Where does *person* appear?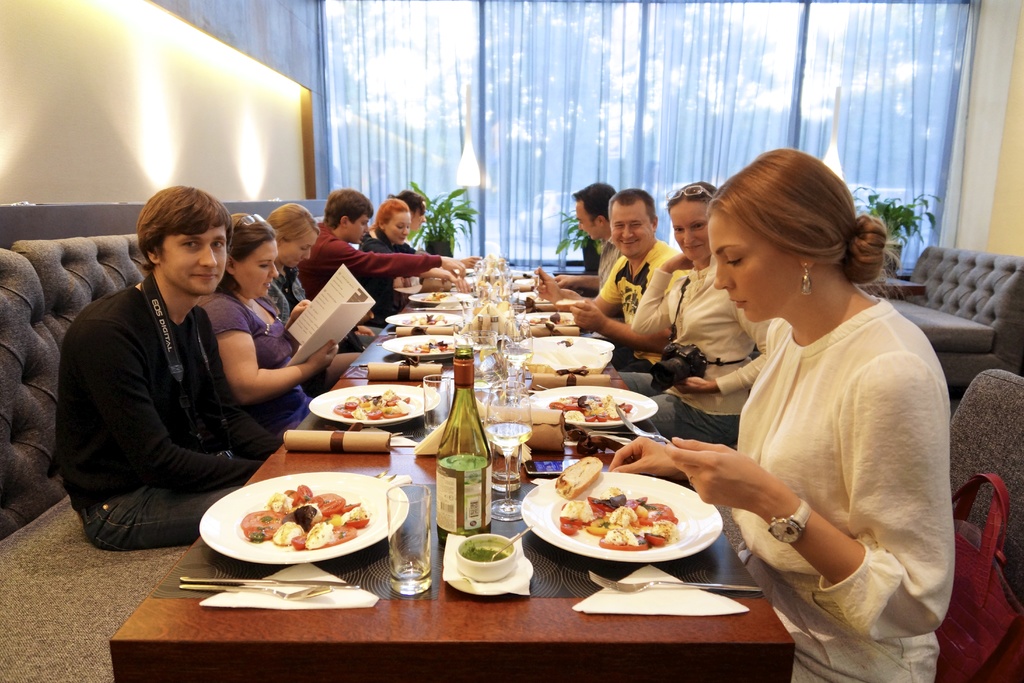
Appears at {"left": 351, "top": 195, "right": 429, "bottom": 328}.
